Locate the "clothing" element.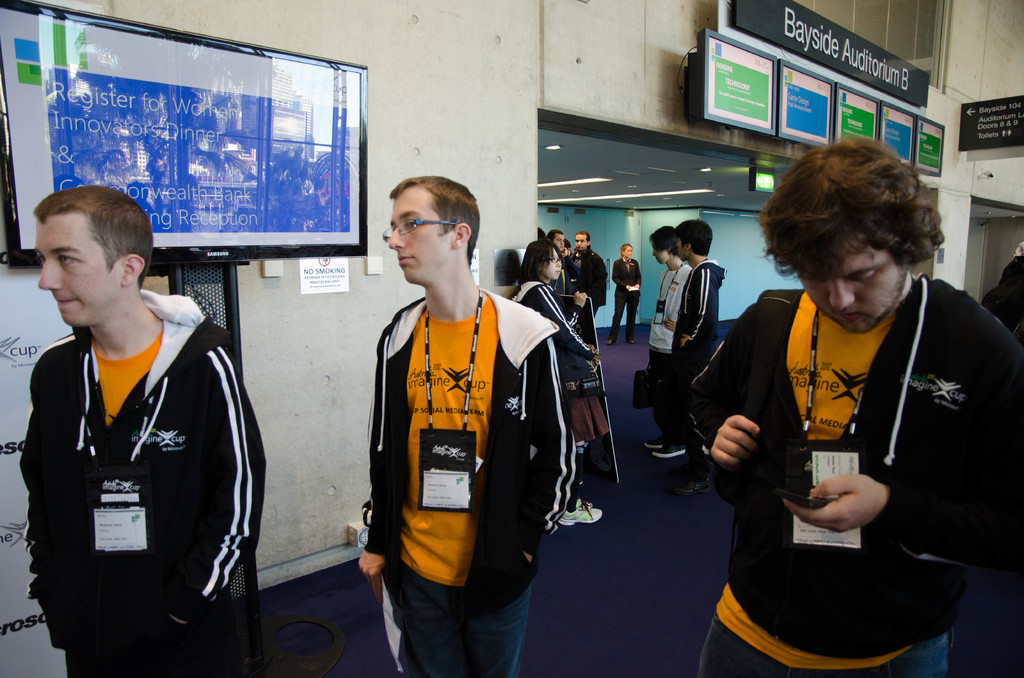
Element bbox: left=568, top=247, right=606, bottom=313.
